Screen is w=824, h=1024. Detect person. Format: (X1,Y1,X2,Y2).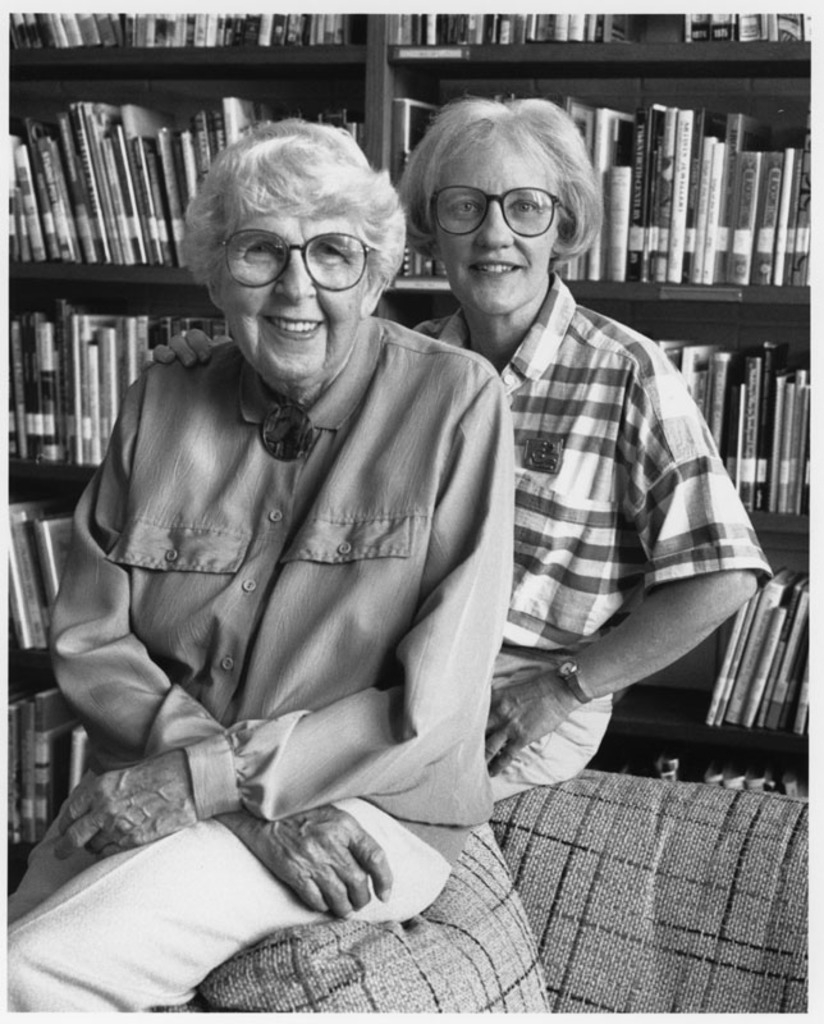
(0,119,532,1023).
